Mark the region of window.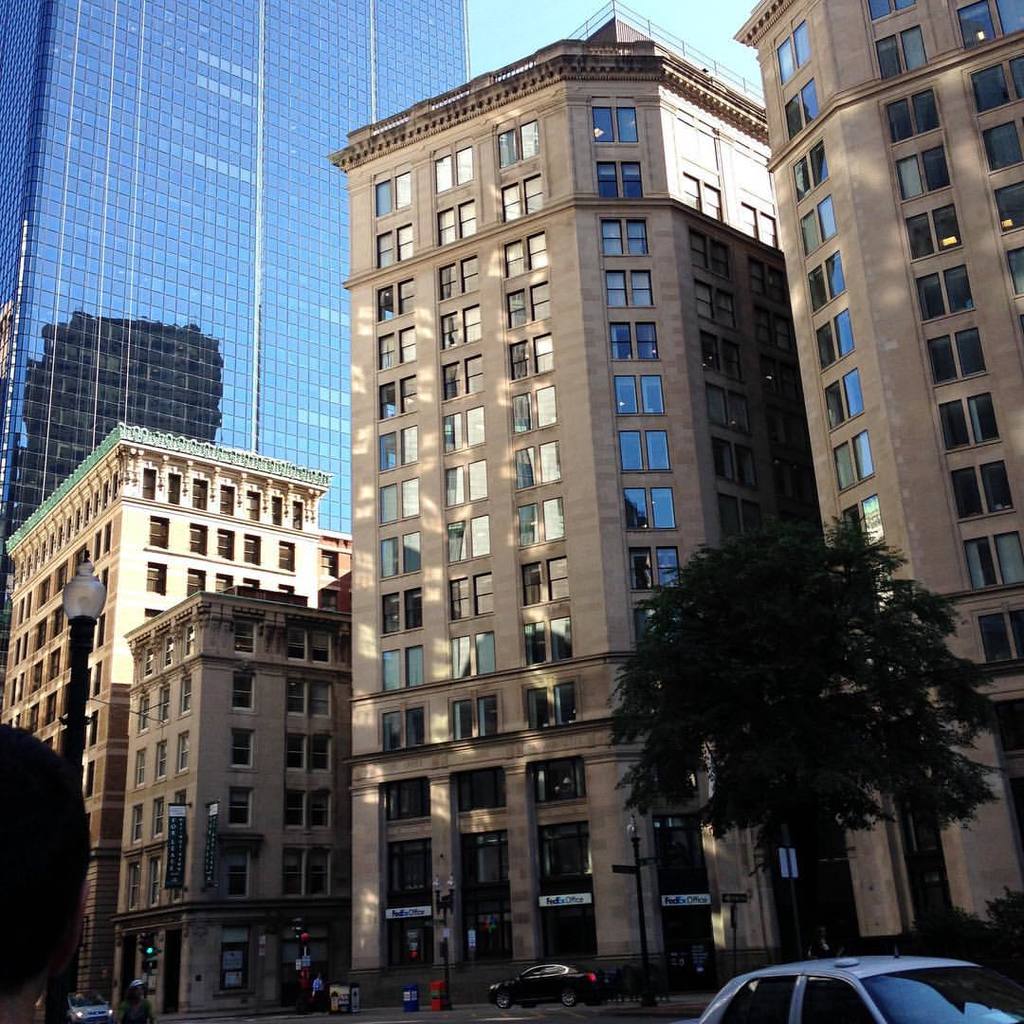
Region: (left=828, top=426, right=876, bottom=496).
